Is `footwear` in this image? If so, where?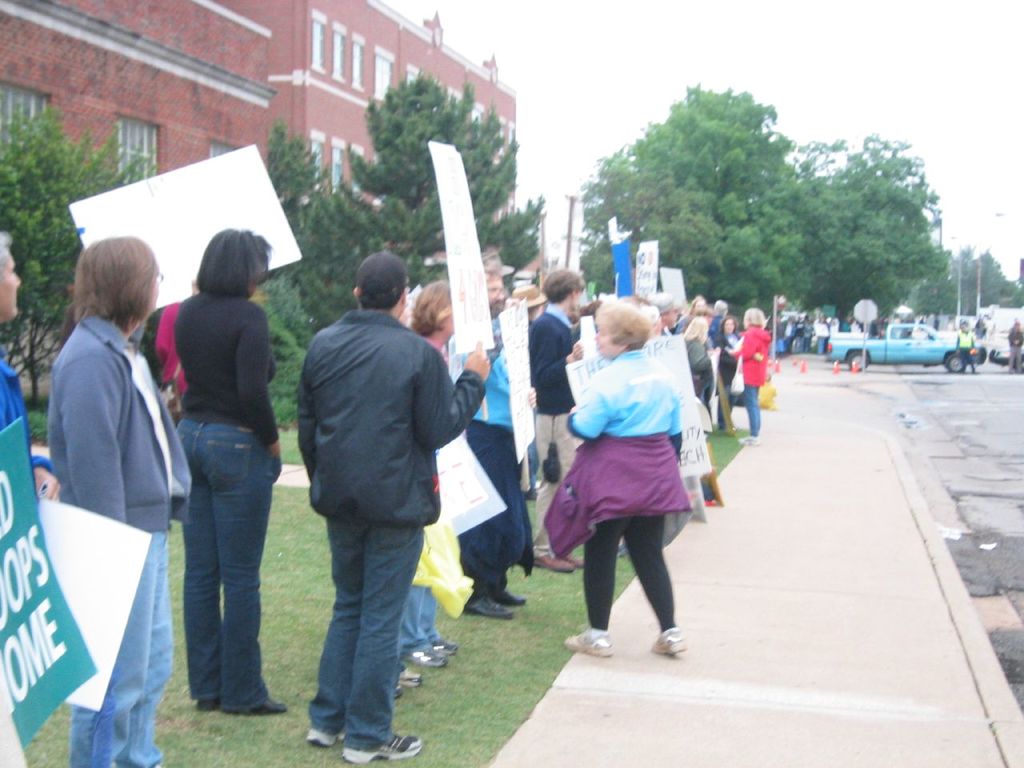
Yes, at (563, 554, 585, 566).
